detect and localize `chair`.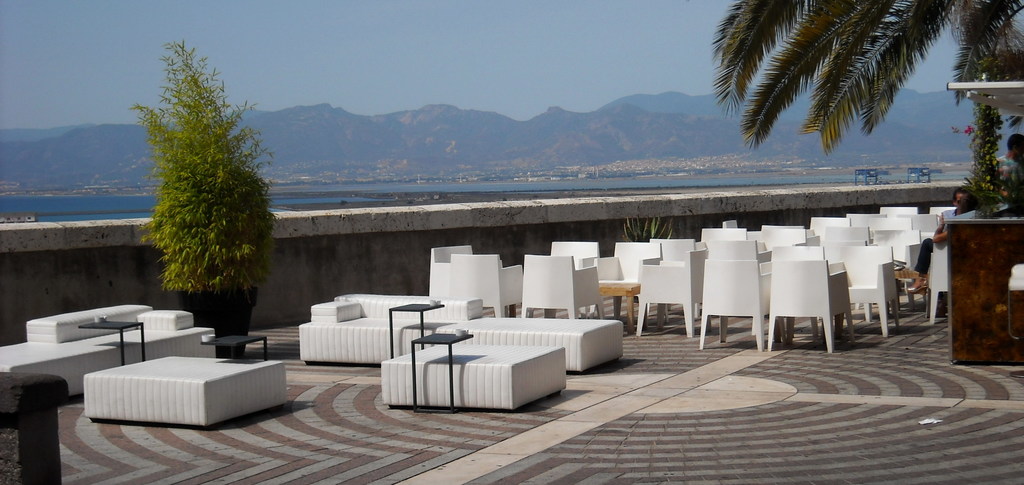
Localized at {"x1": 451, "y1": 250, "x2": 520, "y2": 329}.
